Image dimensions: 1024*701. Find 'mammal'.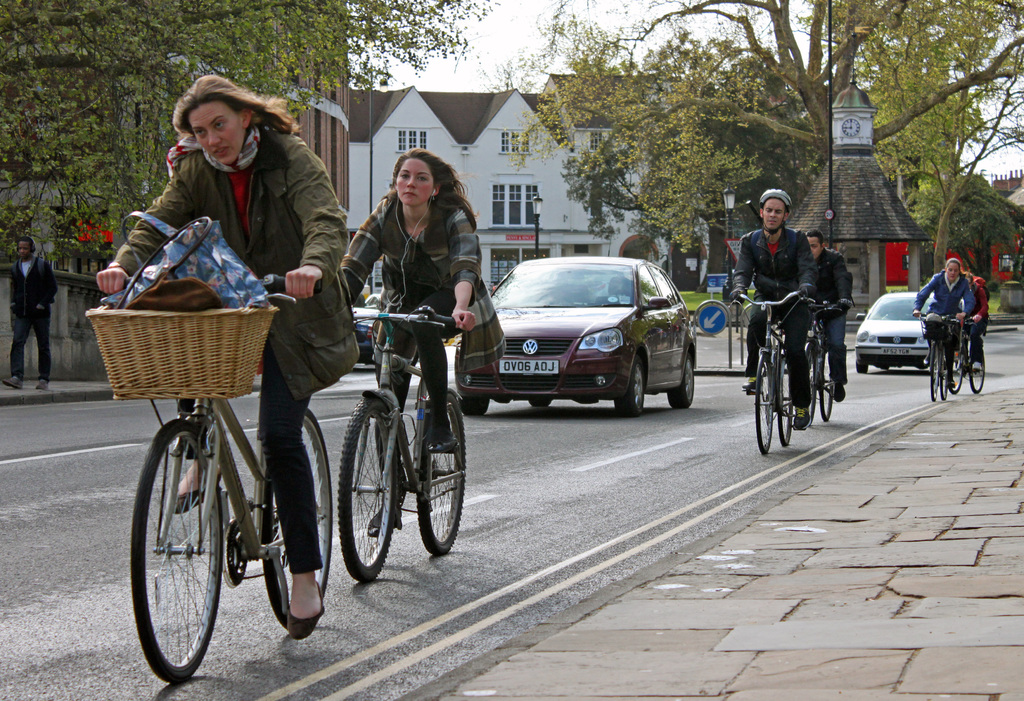
rect(959, 268, 989, 367).
